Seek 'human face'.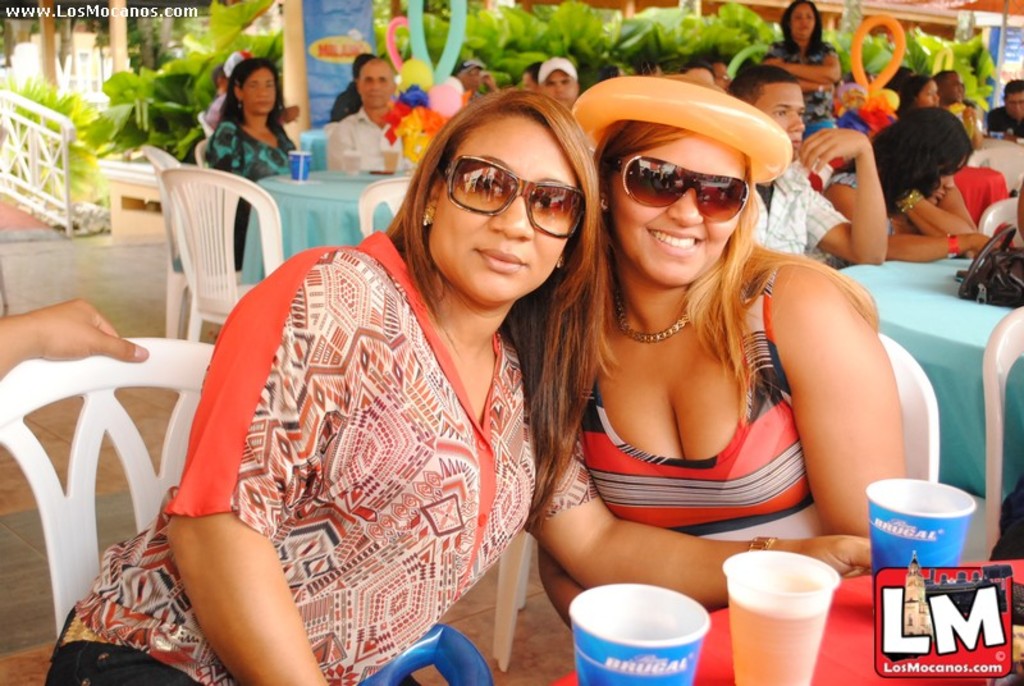
bbox(933, 151, 974, 209).
